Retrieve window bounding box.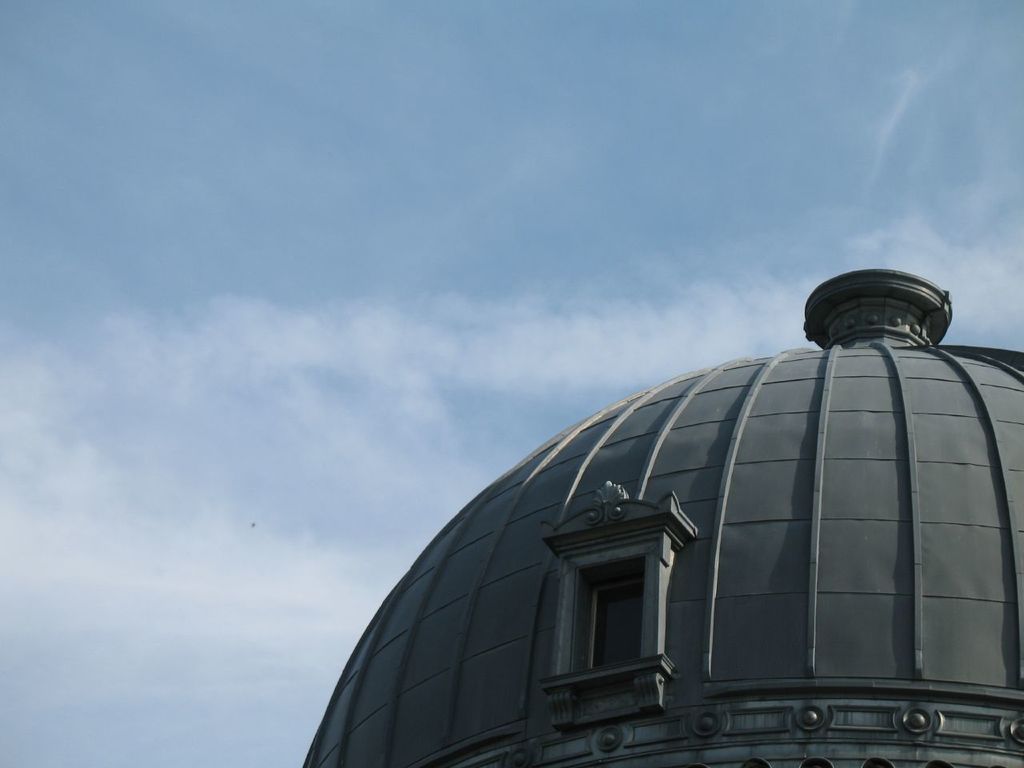
Bounding box: x1=591, y1=579, x2=643, y2=655.
